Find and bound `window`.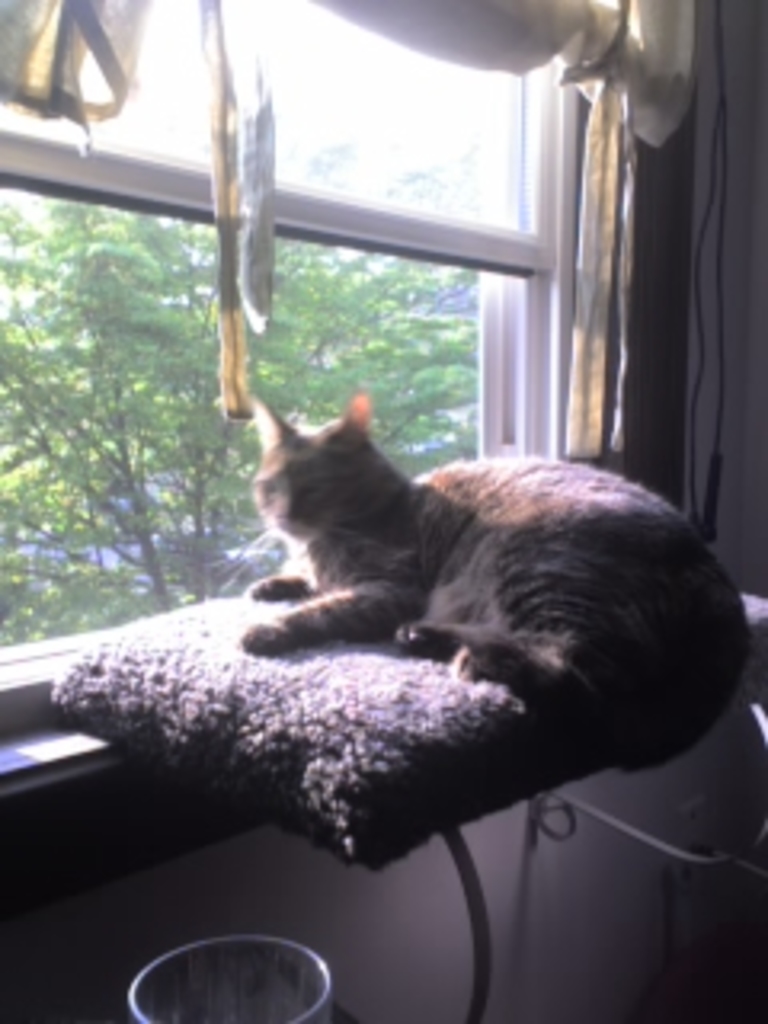
Bound: rect(243, 22, 643, 432).
